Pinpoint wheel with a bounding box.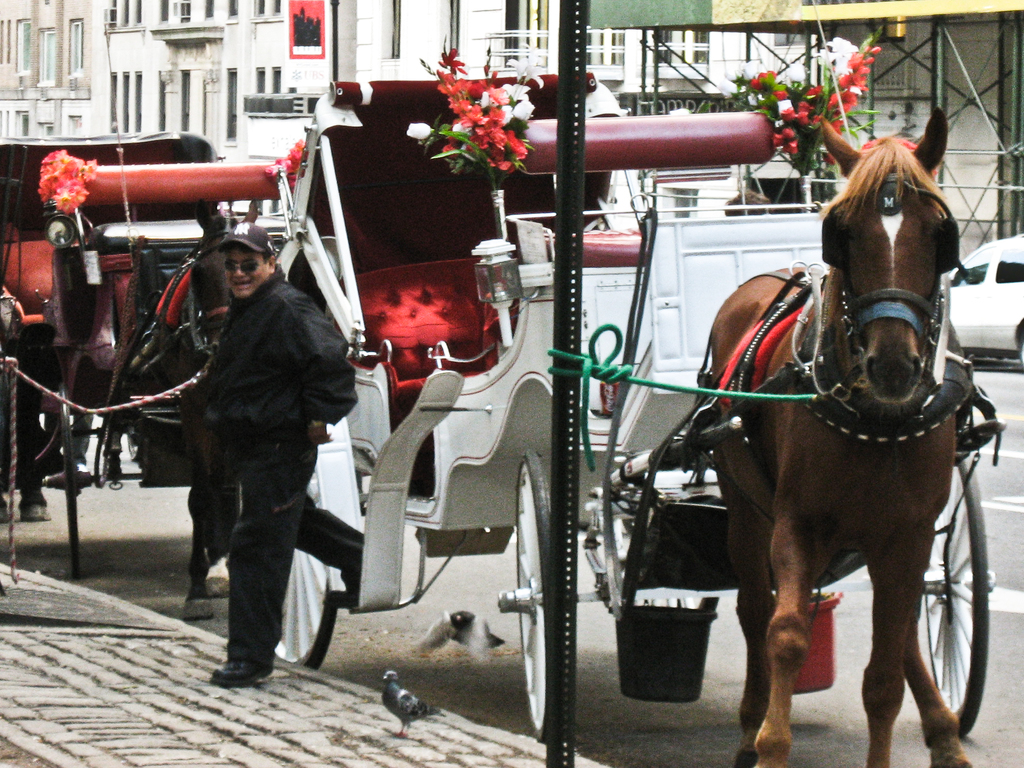
region(42, 383, 93, 583).
